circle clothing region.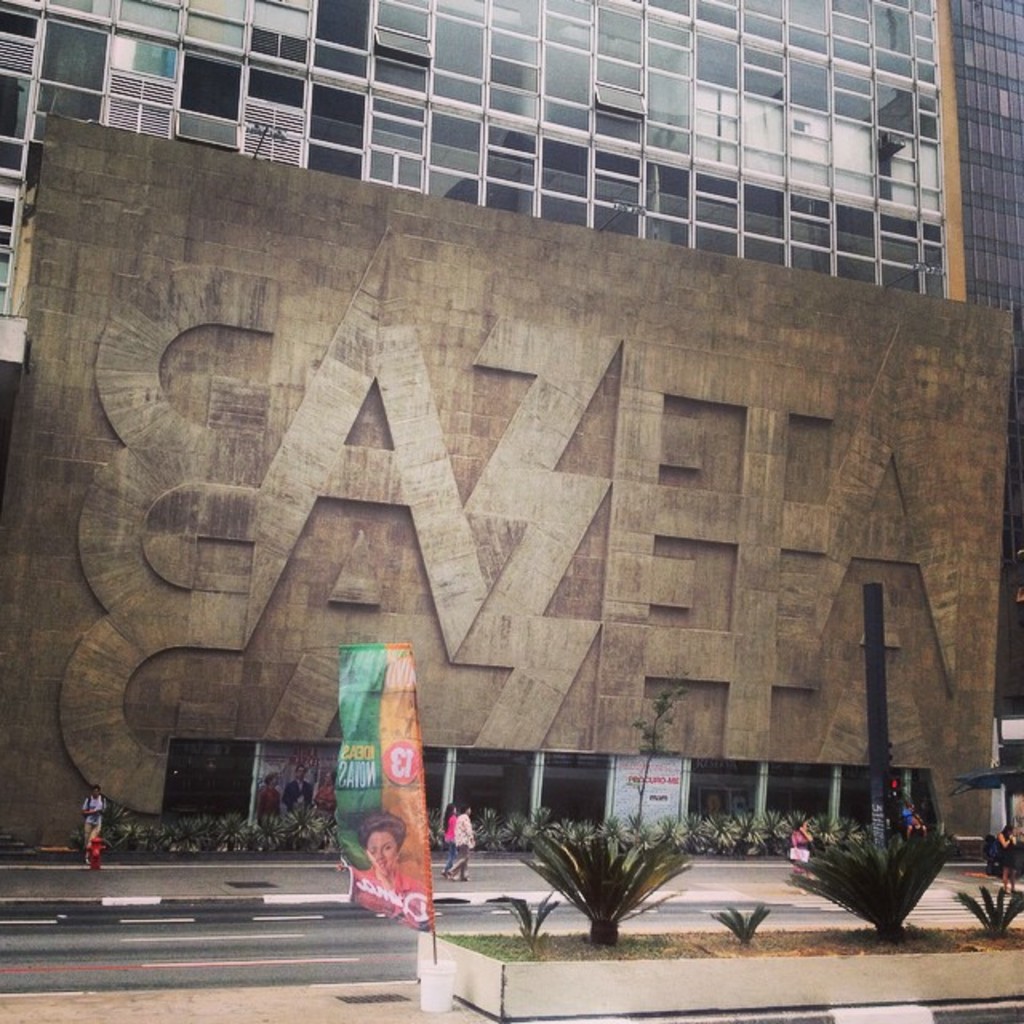
Region: (301, 765, 350, 827).
